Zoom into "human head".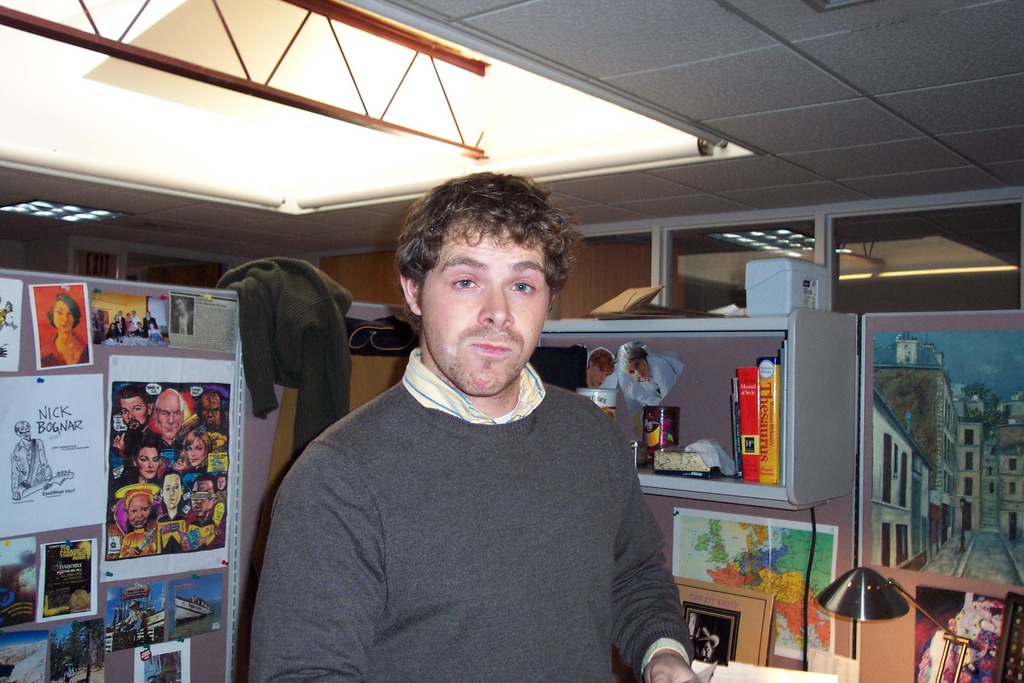
Zoom target: locate(156, 384, 184, 439).
